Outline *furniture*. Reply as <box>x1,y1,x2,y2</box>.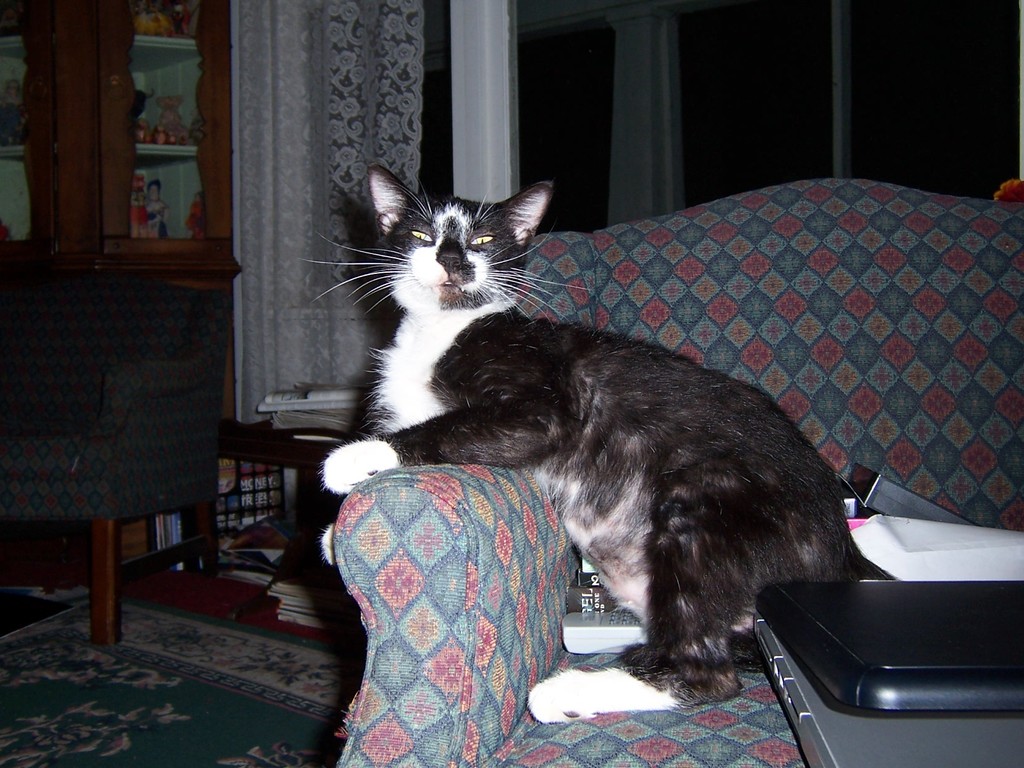
<box>0,0,243,586</box>.
